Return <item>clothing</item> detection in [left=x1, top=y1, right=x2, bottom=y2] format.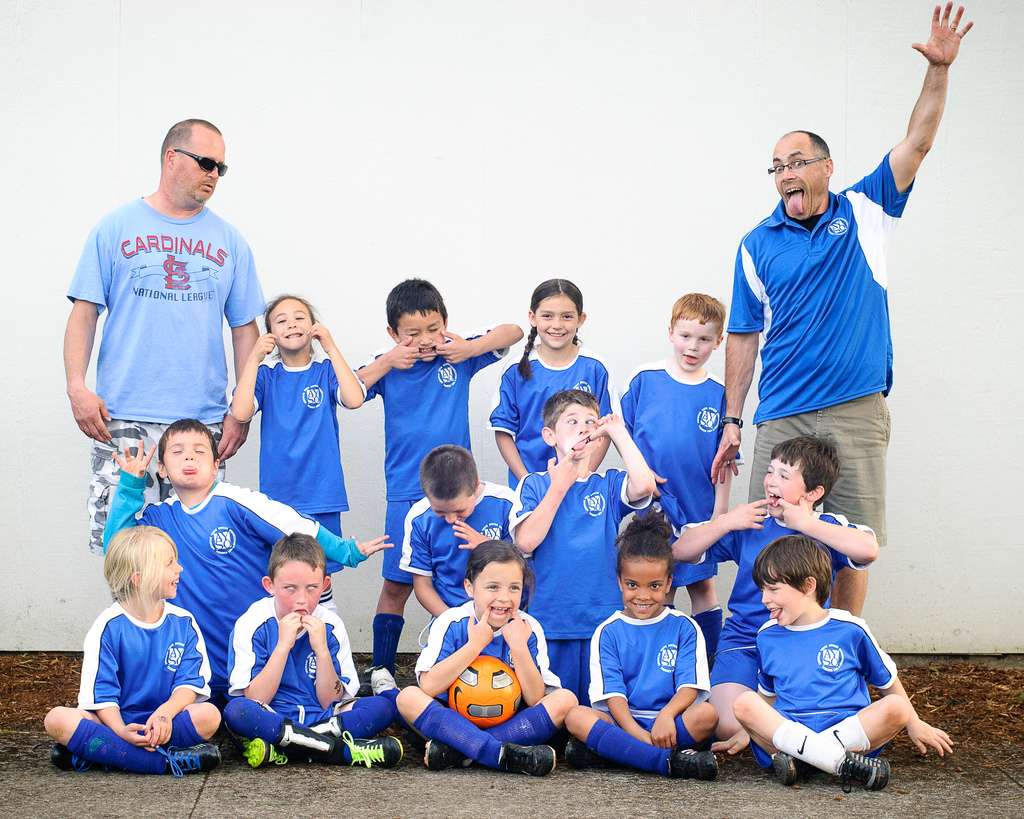
[left=752, top=611, right=892, bottom=733].
